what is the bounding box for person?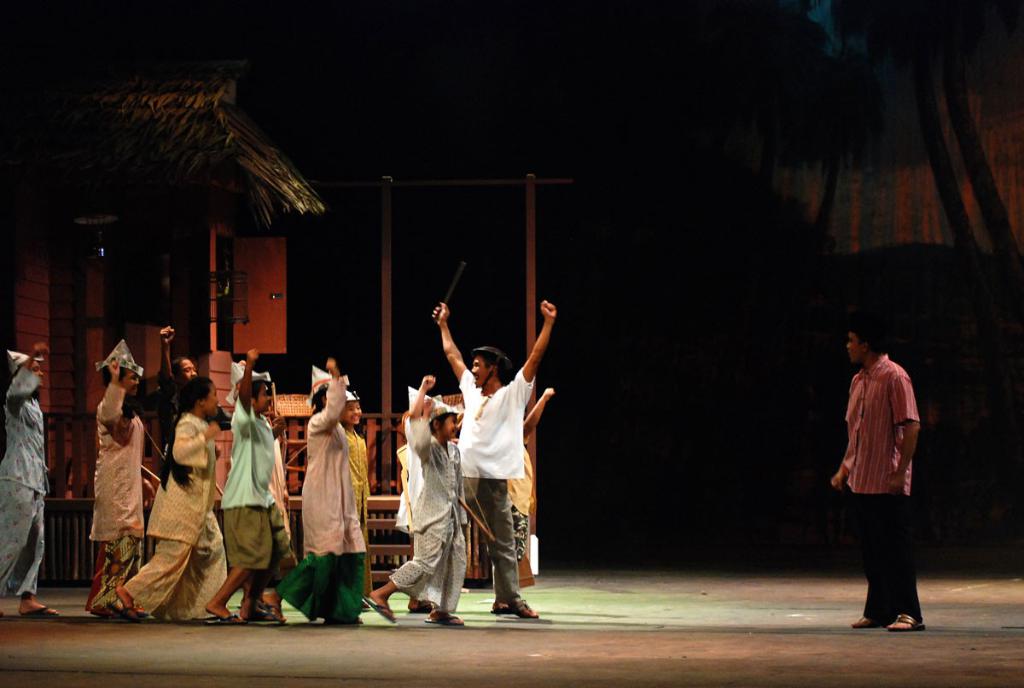
(left=84, top=338, right=140, bottom=617).
